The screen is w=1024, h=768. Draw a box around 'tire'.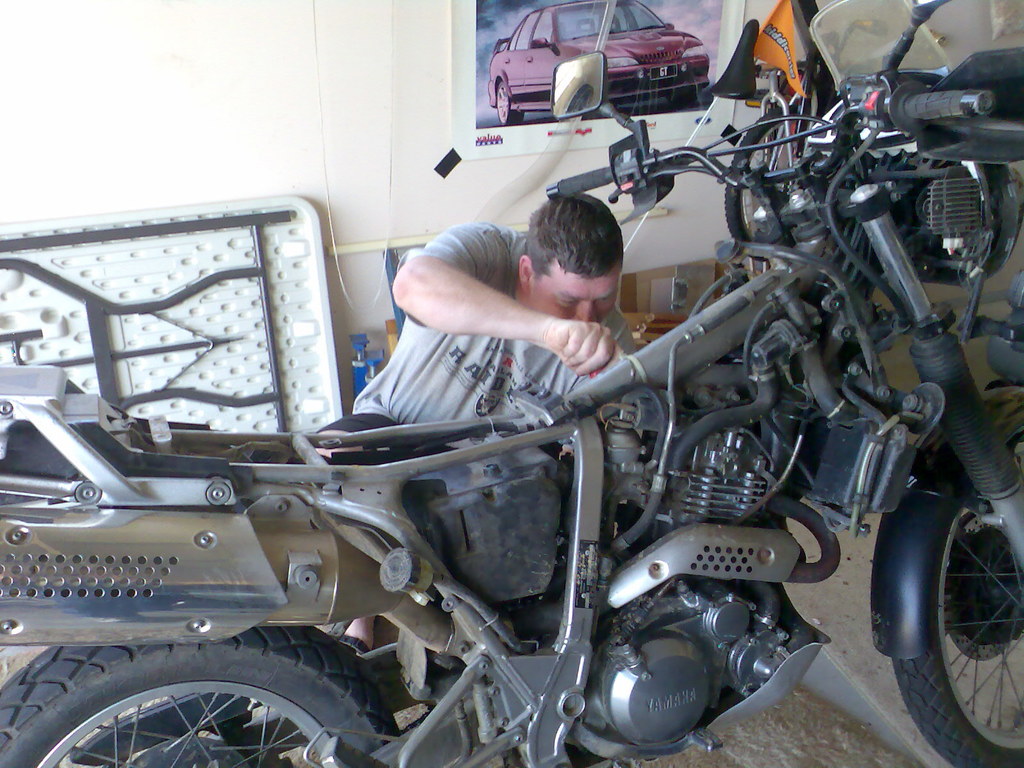
select_region(724, 105, 801, 265).
